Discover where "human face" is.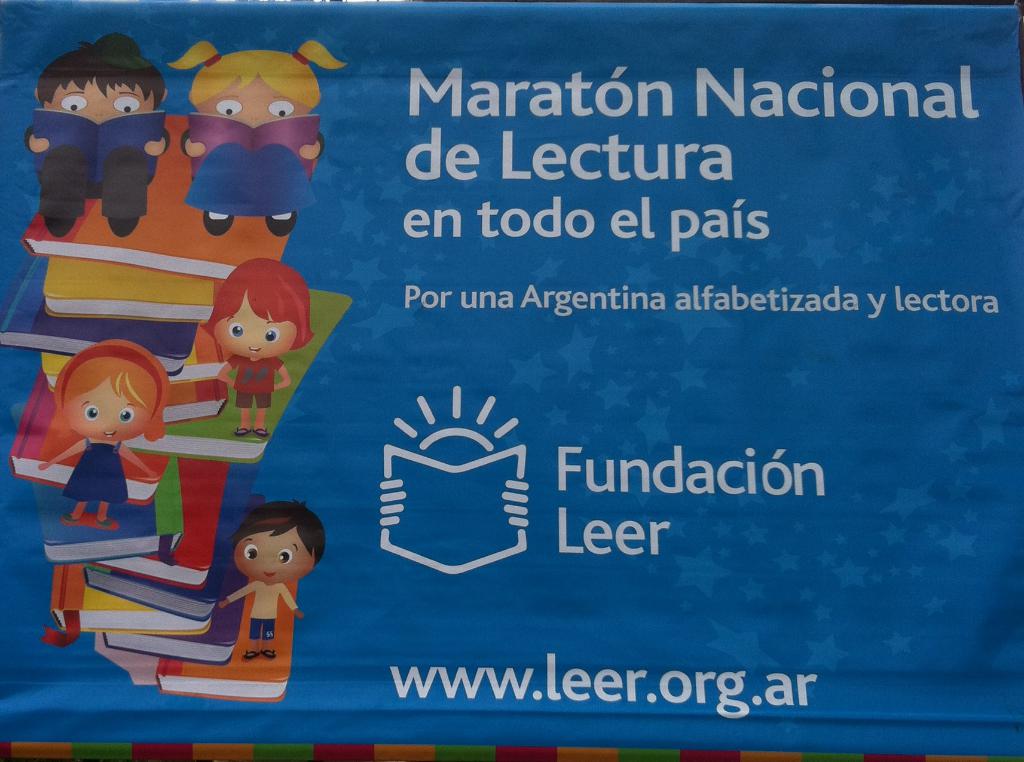
Discovered at bbox(196, 71, 308, 129).
